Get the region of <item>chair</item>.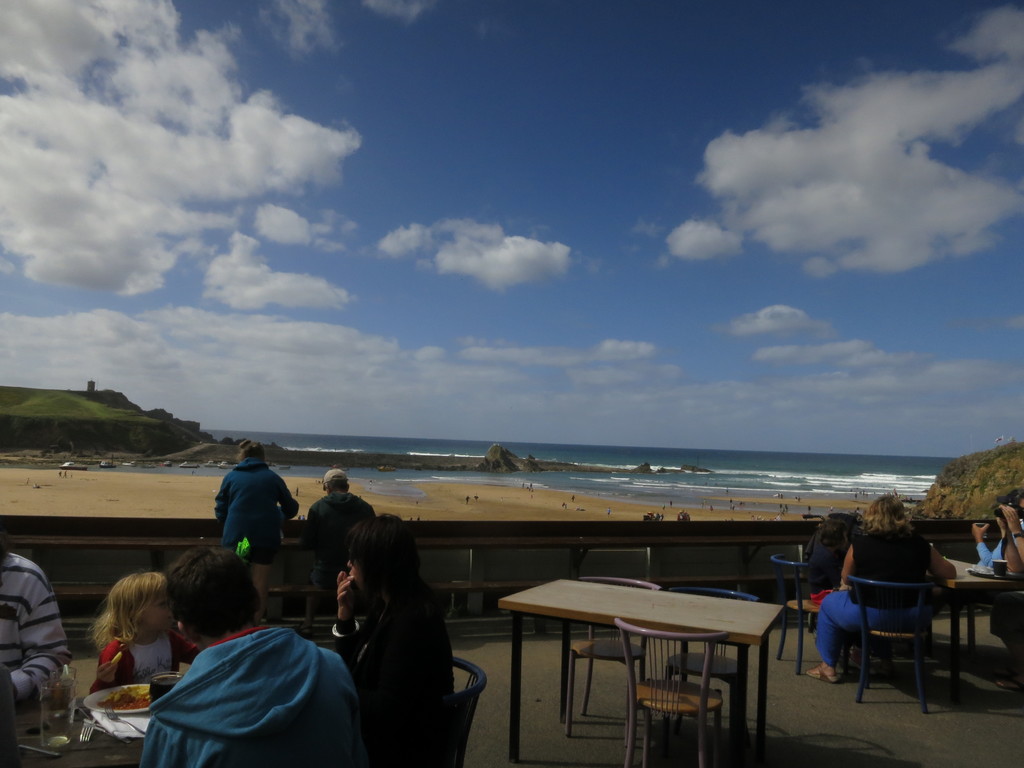
x1=562, y1=573, x2=662, y2=742.
